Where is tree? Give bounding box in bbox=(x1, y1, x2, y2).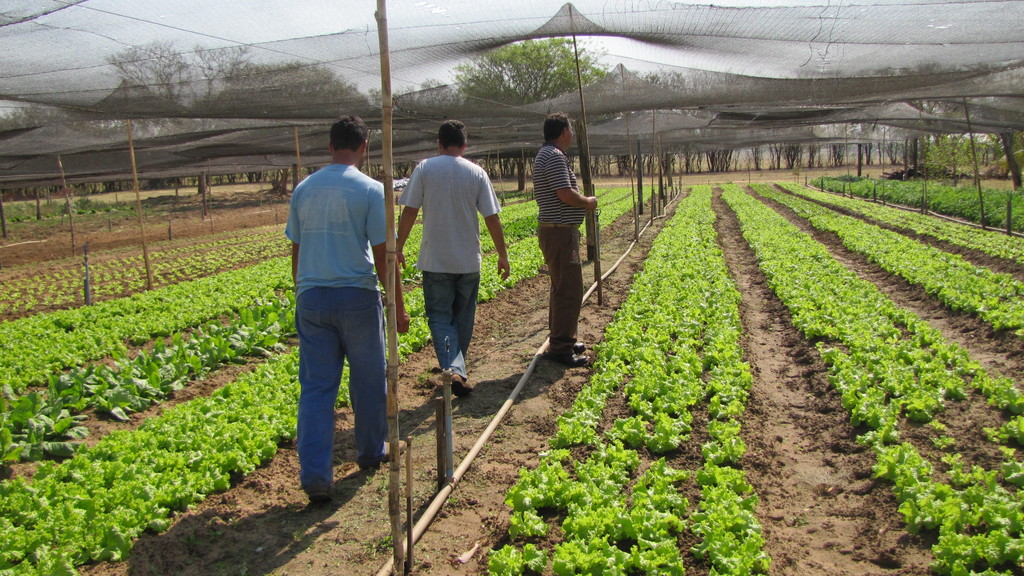
bbox=(452, 29, 602, 172).
